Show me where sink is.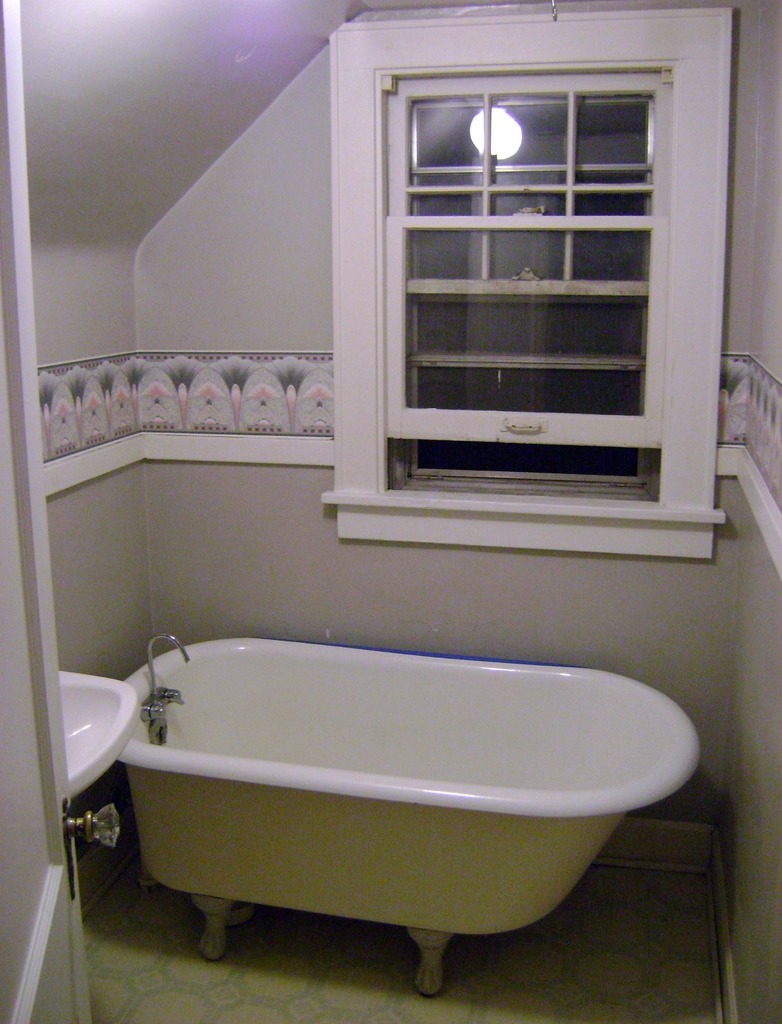
sink is at 45:653:149:805.
